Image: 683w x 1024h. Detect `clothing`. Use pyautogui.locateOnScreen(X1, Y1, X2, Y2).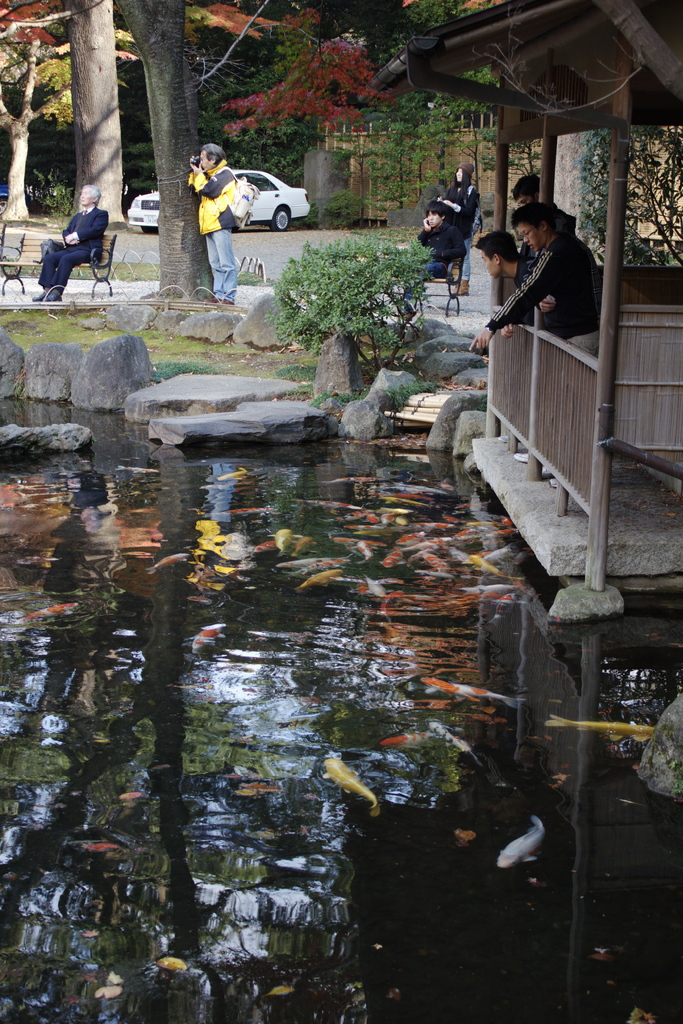
pyautogui.locateOnScreen(425, 171, 478, 239).
